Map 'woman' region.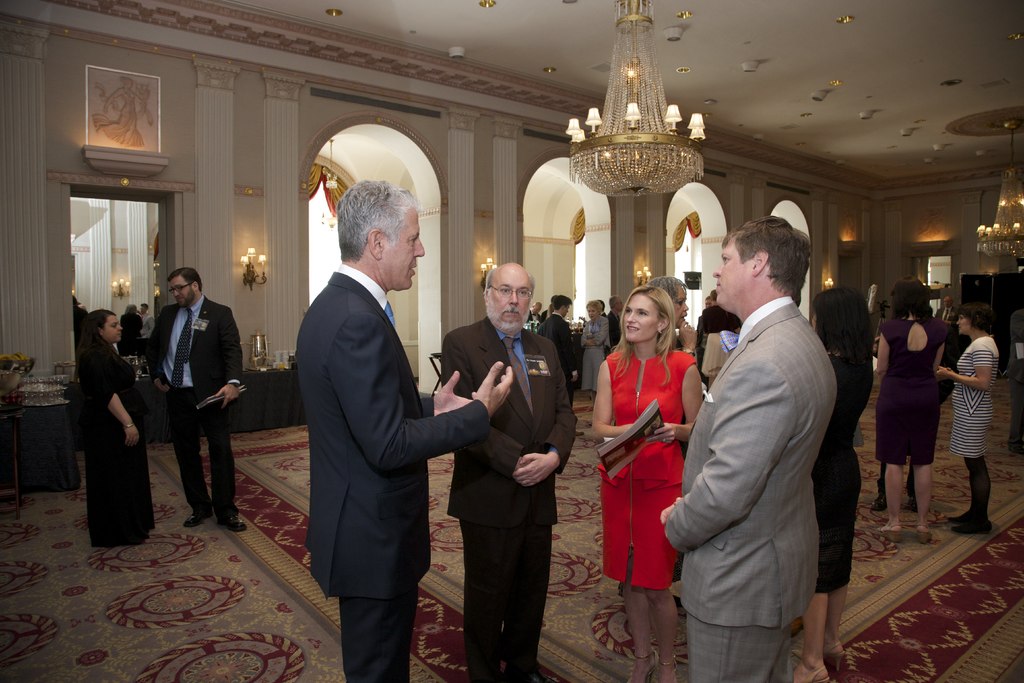
Mapped to (x1=579, y1=302, x2=614, y2=398).
